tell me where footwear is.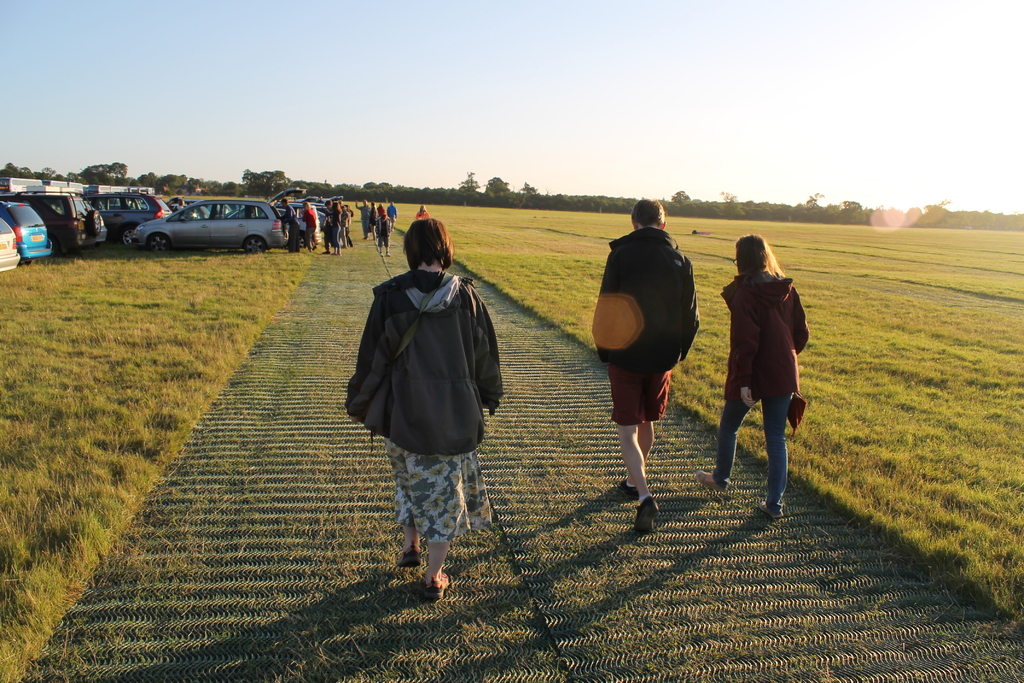
footwear is at bbox(615, 477, 640, 497).
